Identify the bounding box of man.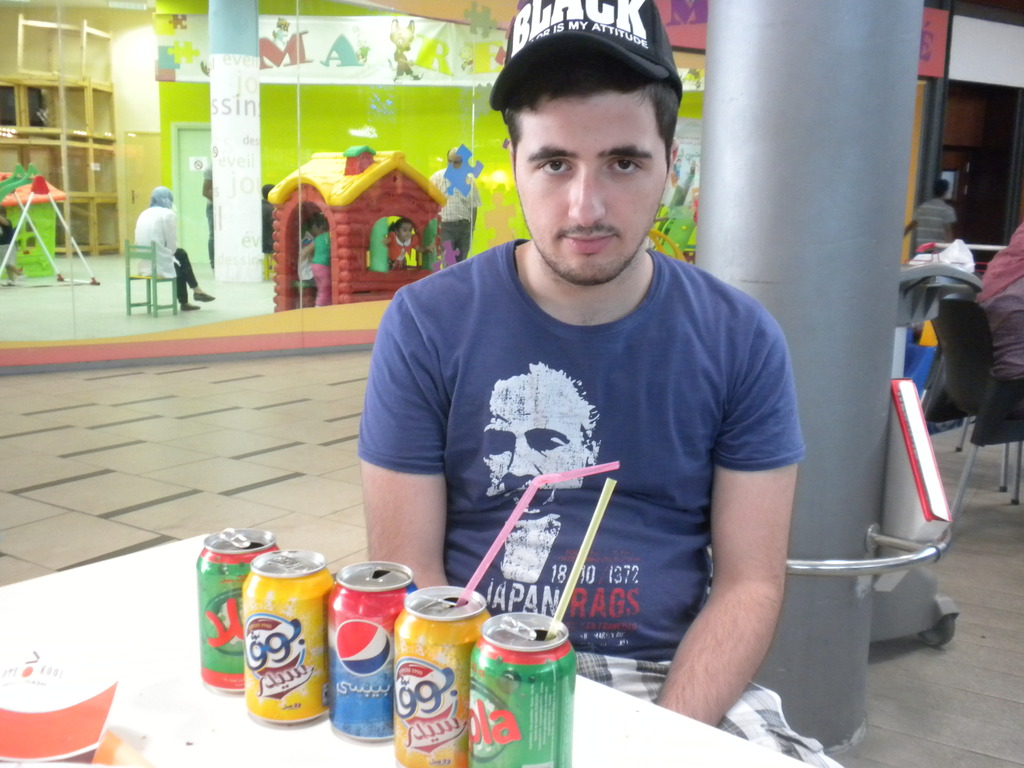
pyautogui.locateOnScreen(911, 172, 957, 260).
